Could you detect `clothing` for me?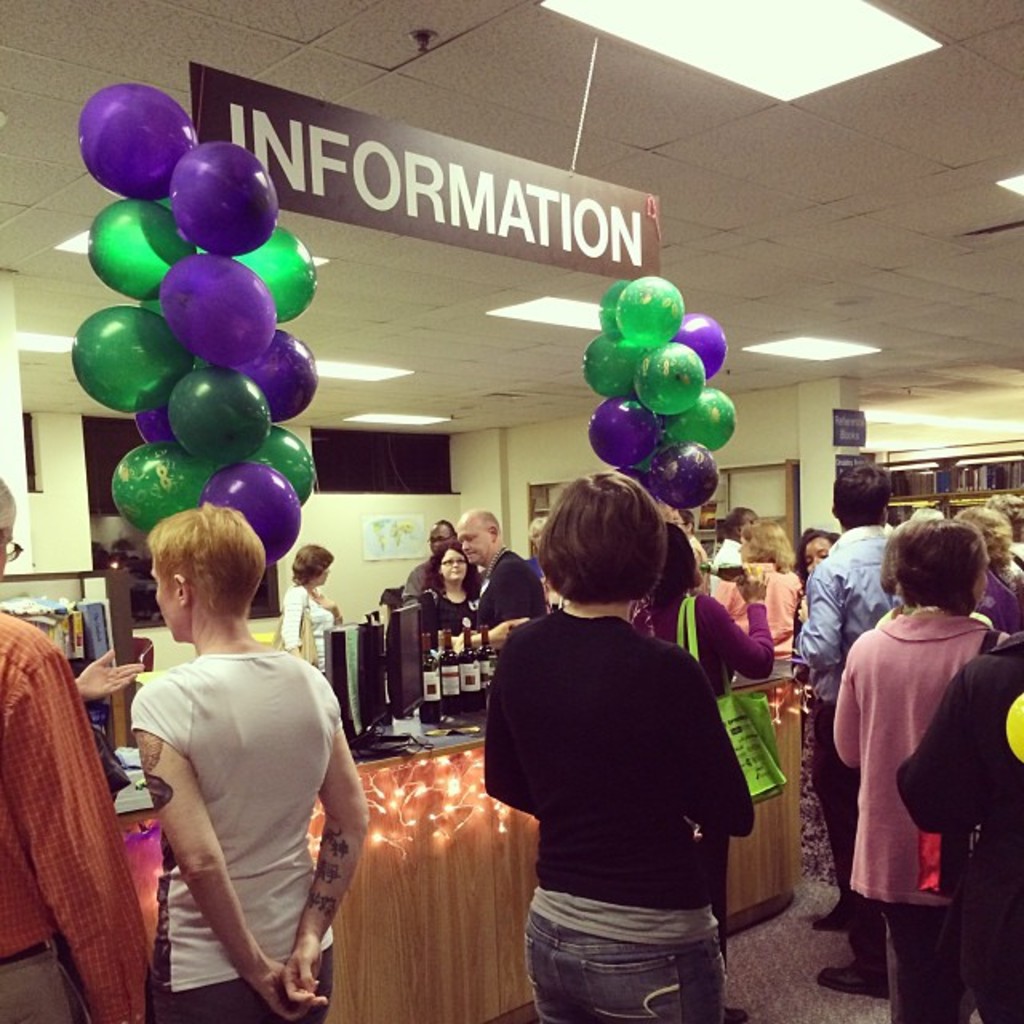
Detection result: (left=269, top=576, right=341, bottom=678).
